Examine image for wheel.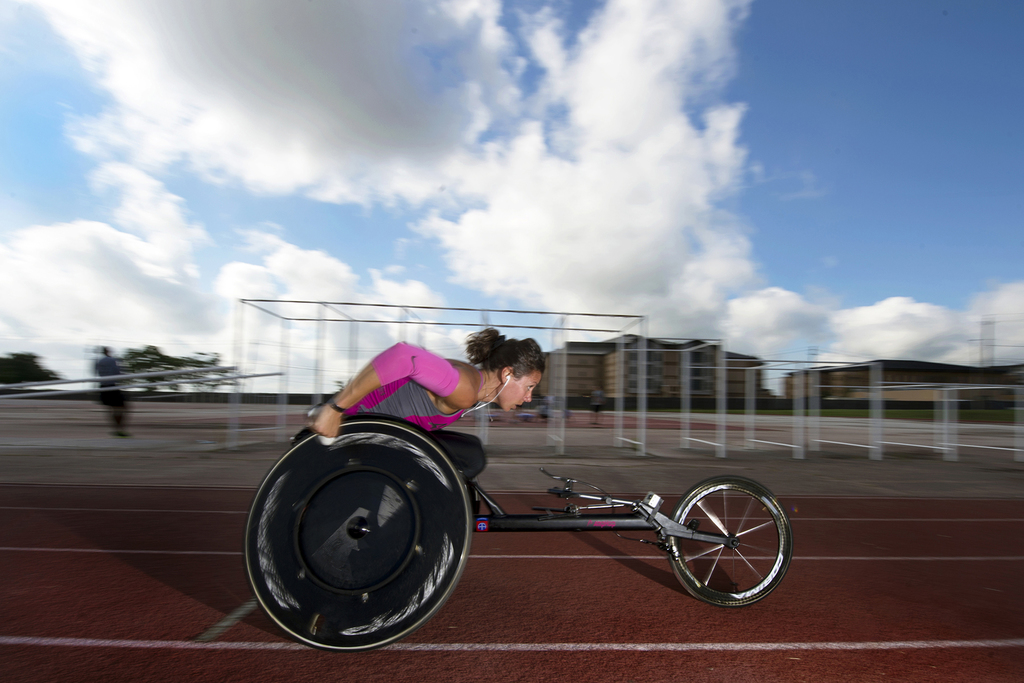
Examination result: select_region(241, 418, 468, 649).
